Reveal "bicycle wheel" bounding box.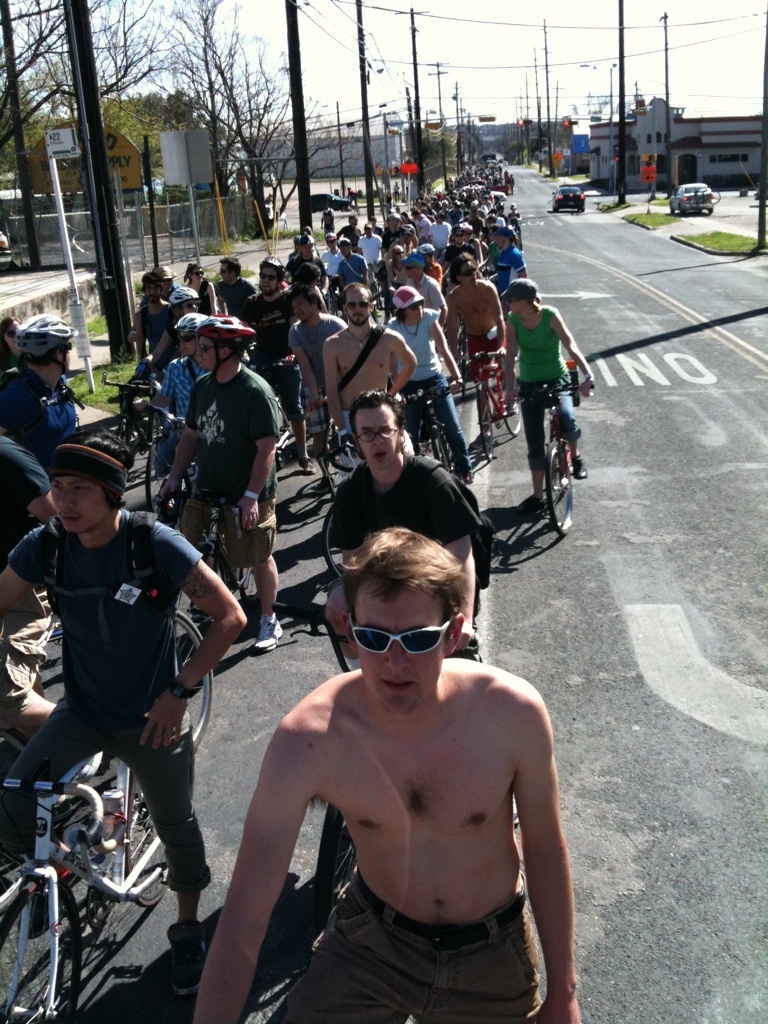
Revealed: 324:503:340:578.
